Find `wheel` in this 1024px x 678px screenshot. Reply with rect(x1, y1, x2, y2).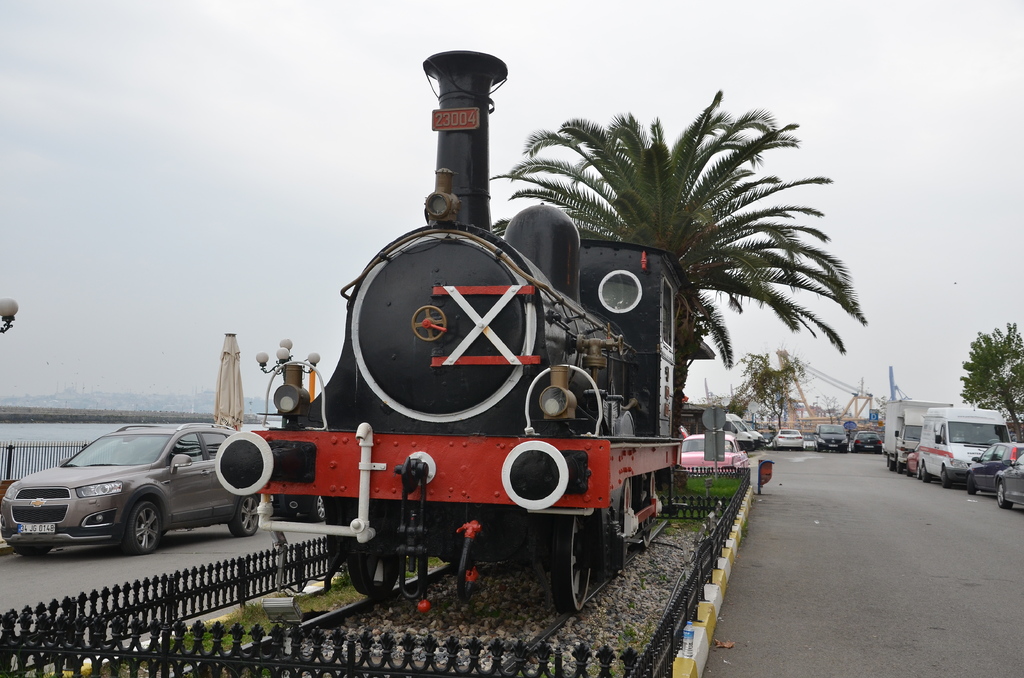
rect(1000, 478, 1014, 511).
